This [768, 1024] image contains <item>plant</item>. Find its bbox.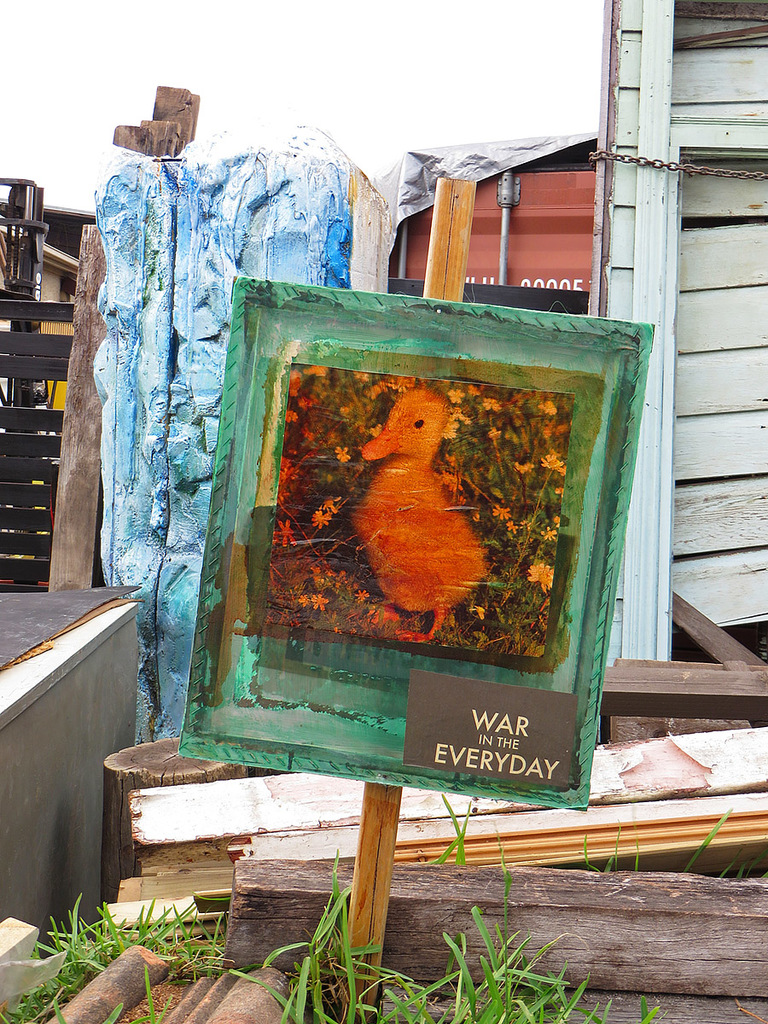
pyautogui.locateOnScreen(46, 949, 195, 1023).
